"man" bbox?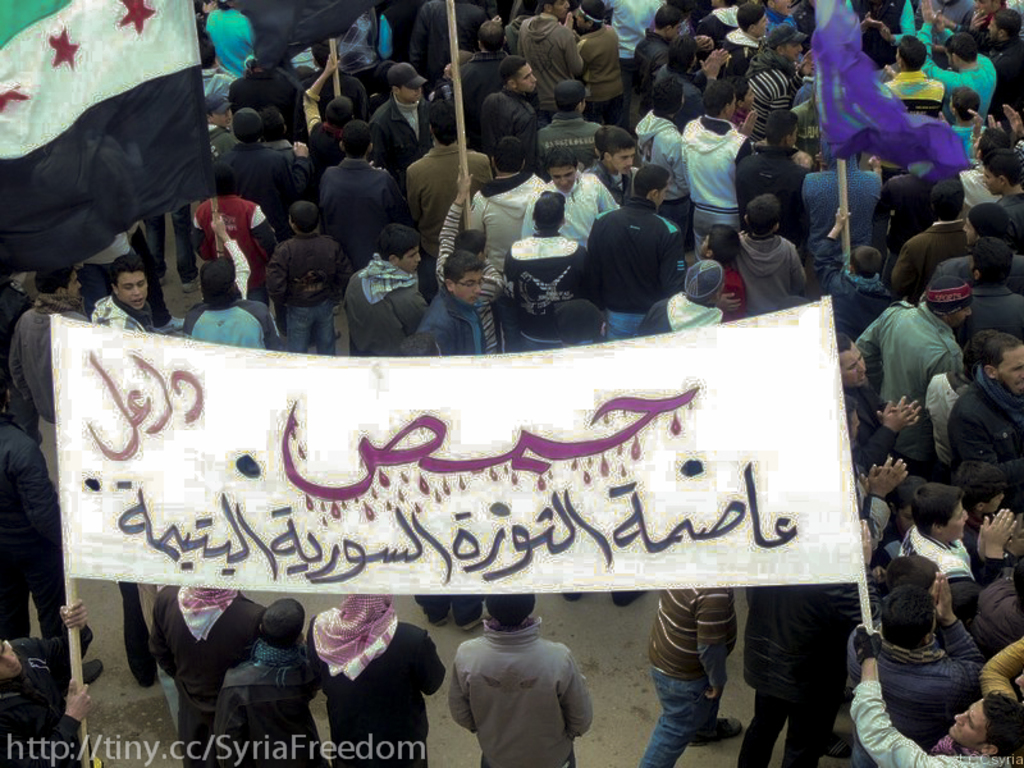
(221, 31, 311, 146)
